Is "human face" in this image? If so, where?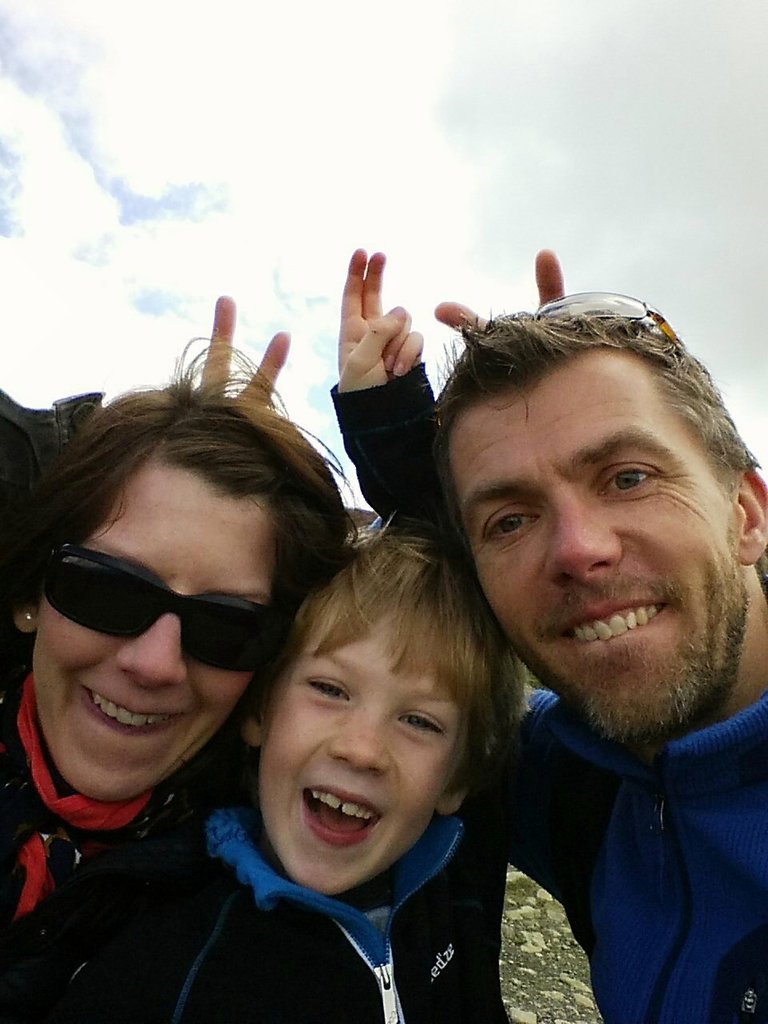
Yes, at (x1=260, y1=592, x2=473, y2=897).
